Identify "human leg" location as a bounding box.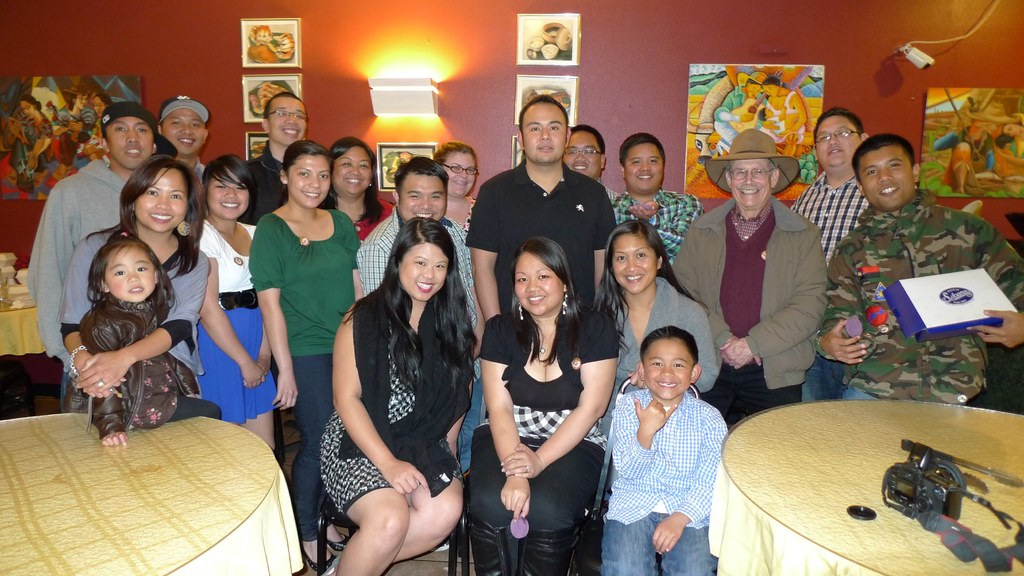
crop(601, 519, 655, 574).
